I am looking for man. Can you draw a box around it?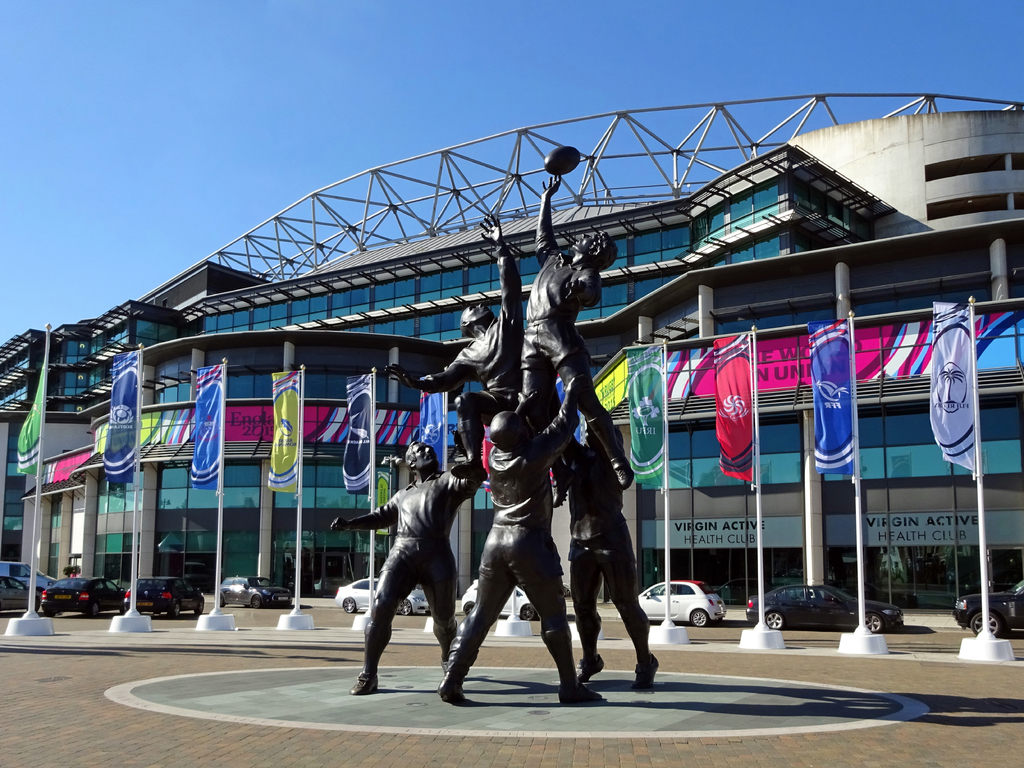
Sure, the bounding box is bbox(558, 404, 659, 692).
